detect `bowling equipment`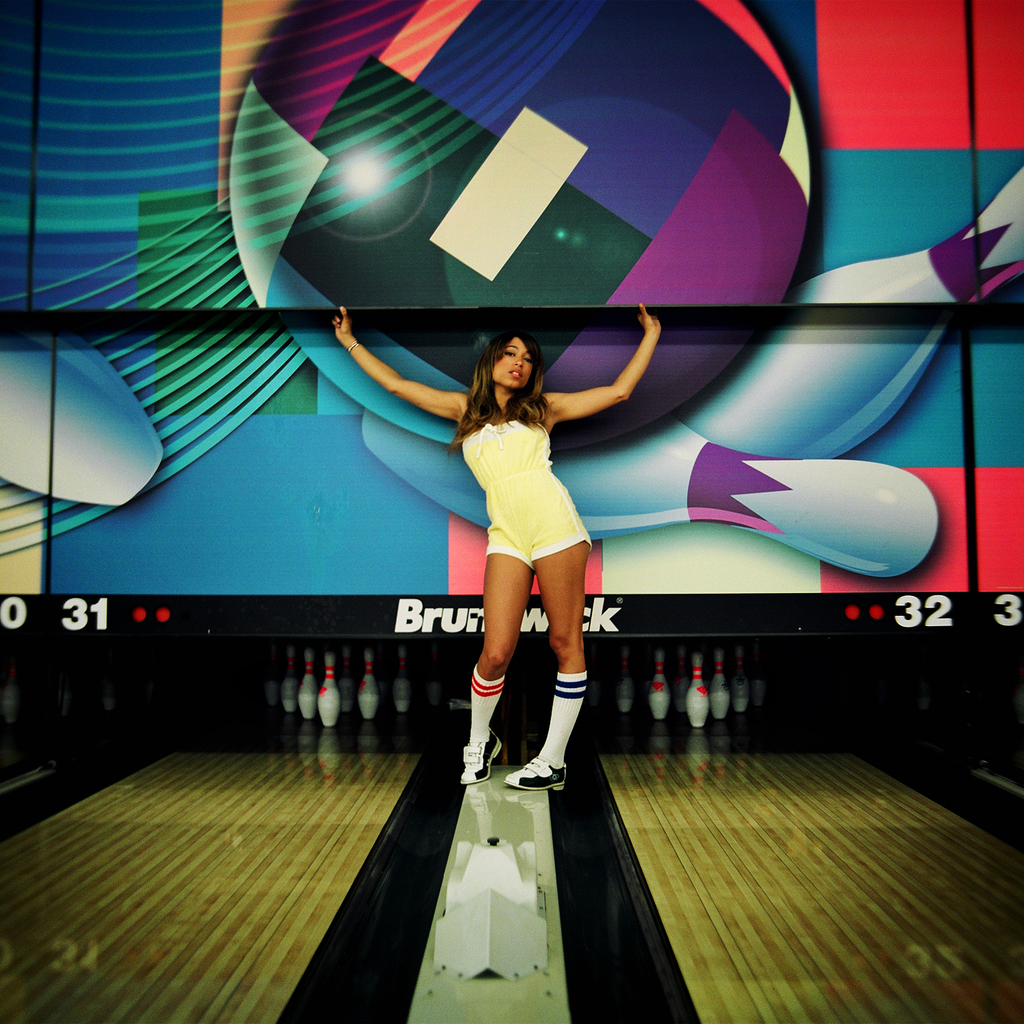
pyautogui.locateOnScreen(221, 0, 818, 453)
